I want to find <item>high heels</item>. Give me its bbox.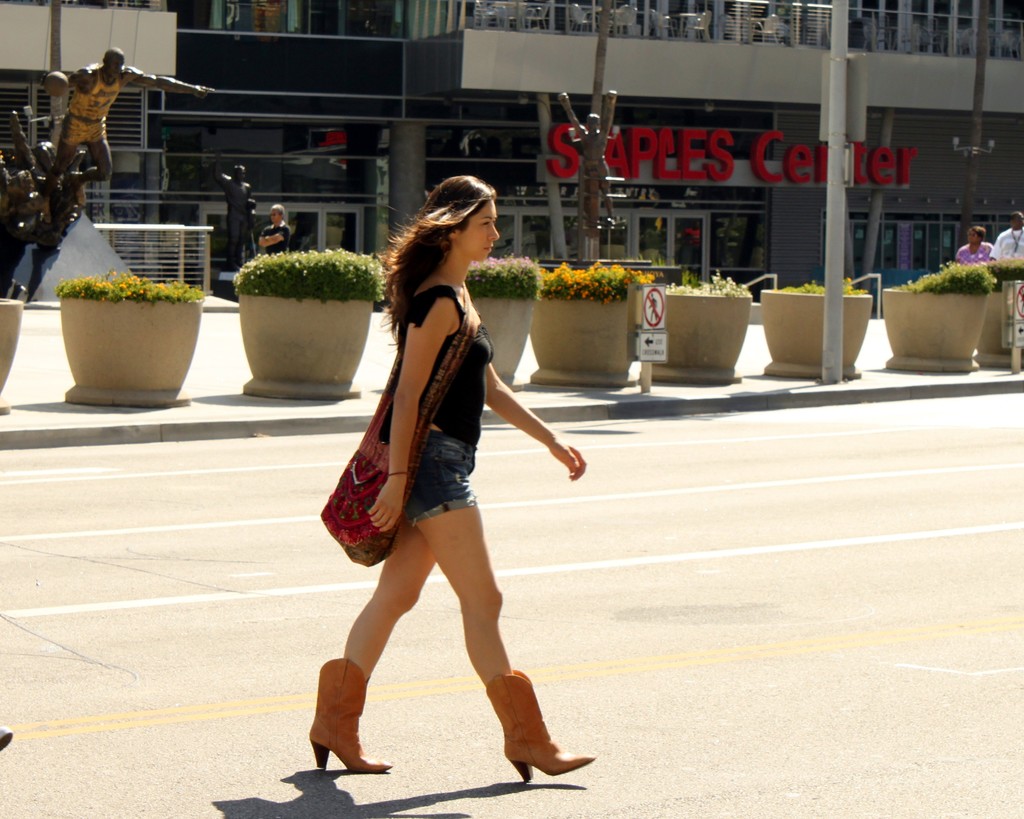
300:651:395:778.
